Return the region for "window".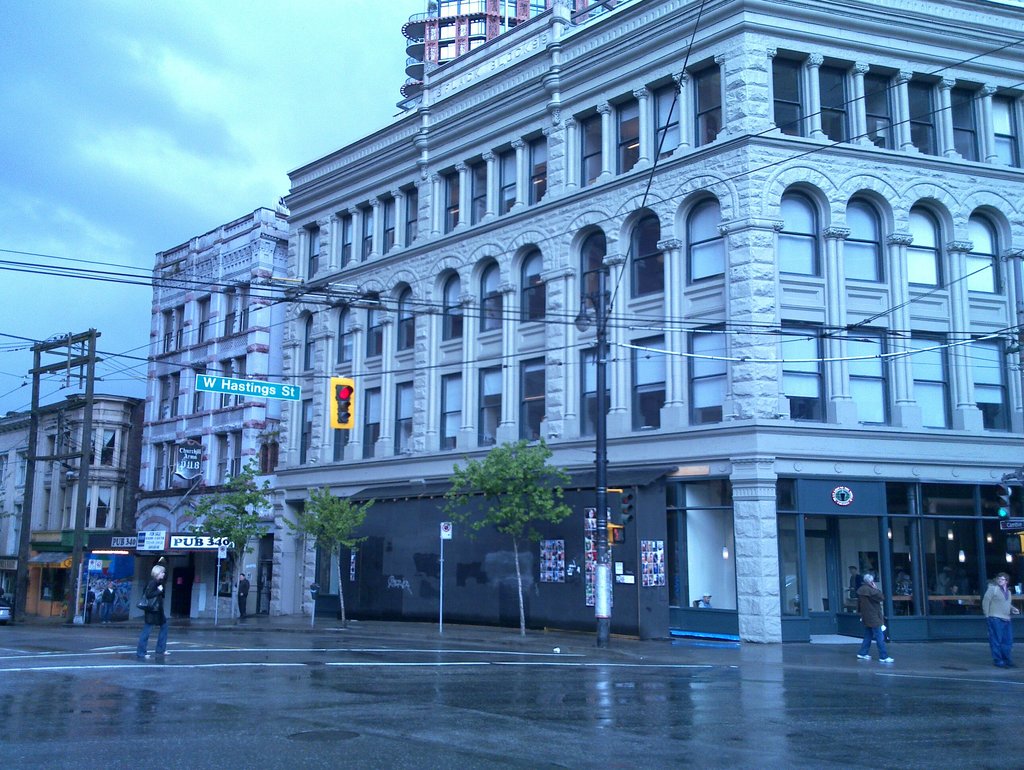
x1=851, y1=199, x2=883, y2=276.
